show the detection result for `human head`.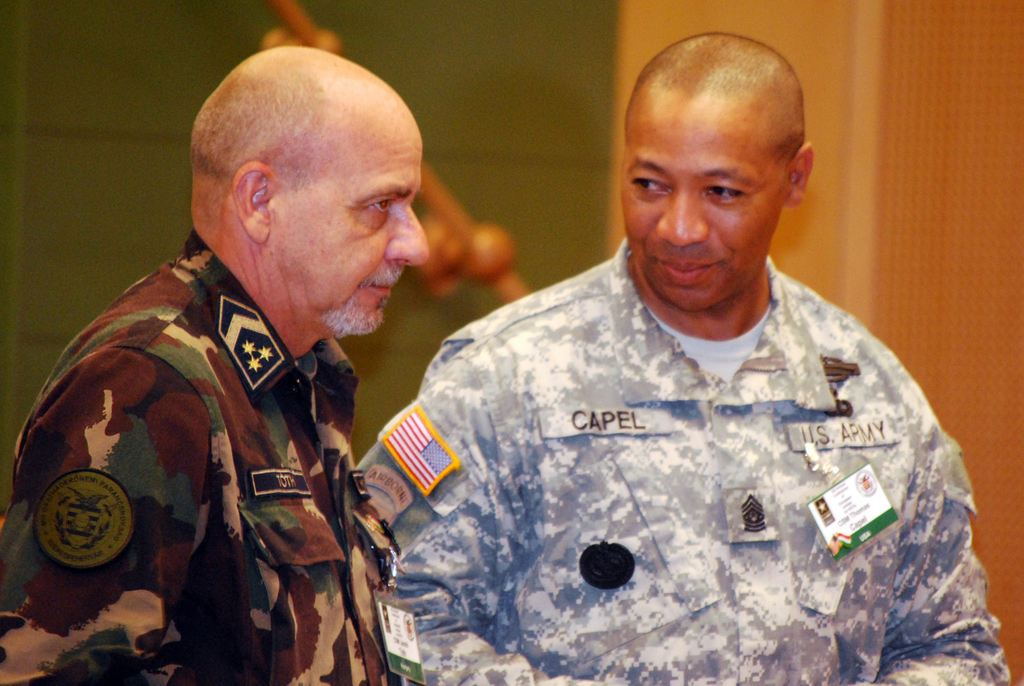
box(184, 41, 426, 317).
